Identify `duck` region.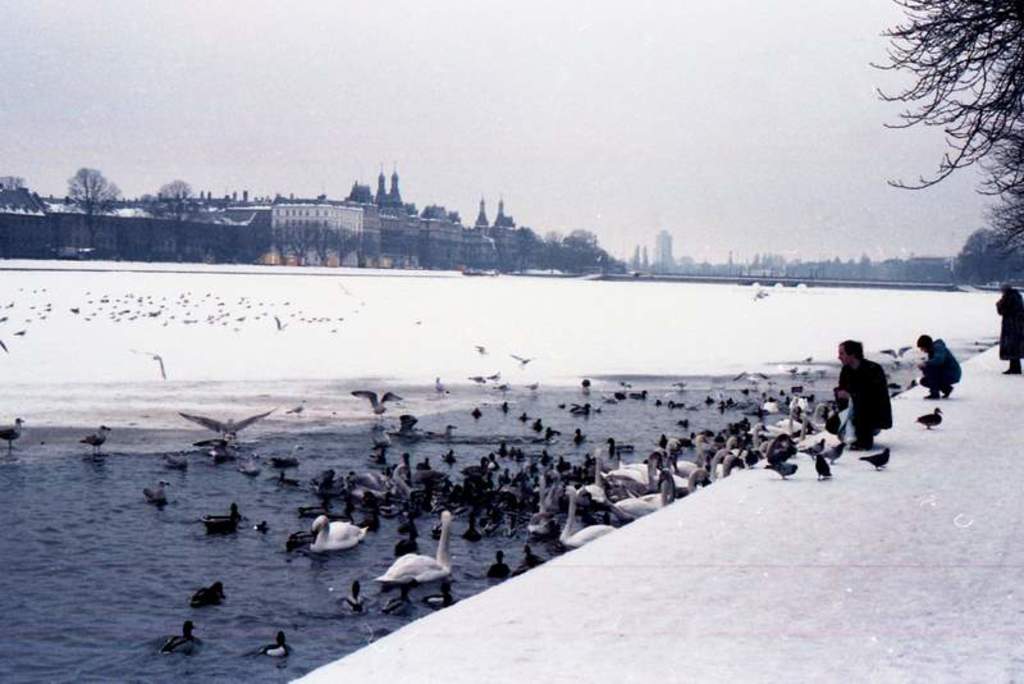
Region: 826,442,841,459.
